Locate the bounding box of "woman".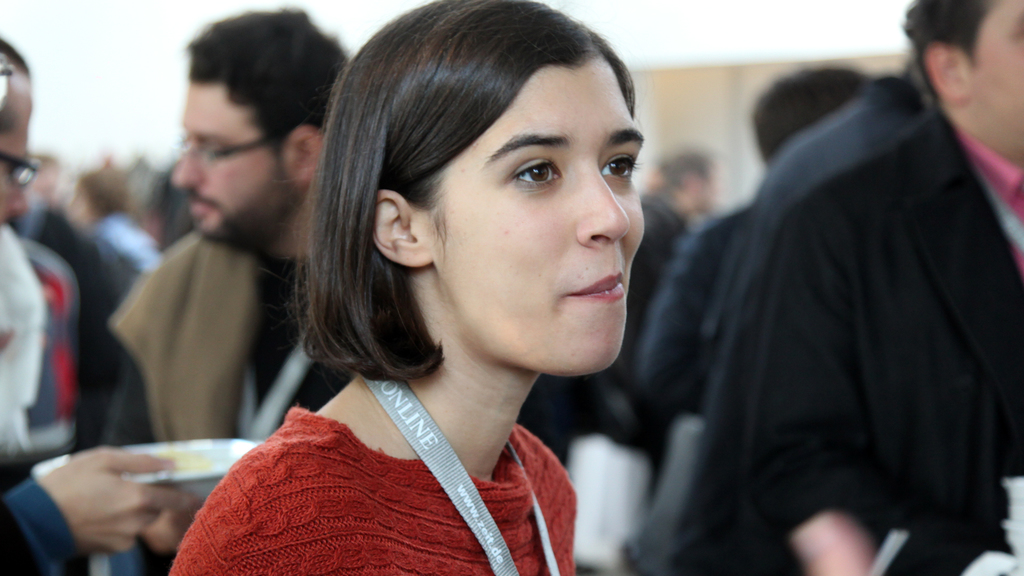
Bounding box: <bbox>179, 16, 715, 568</bbox>.
